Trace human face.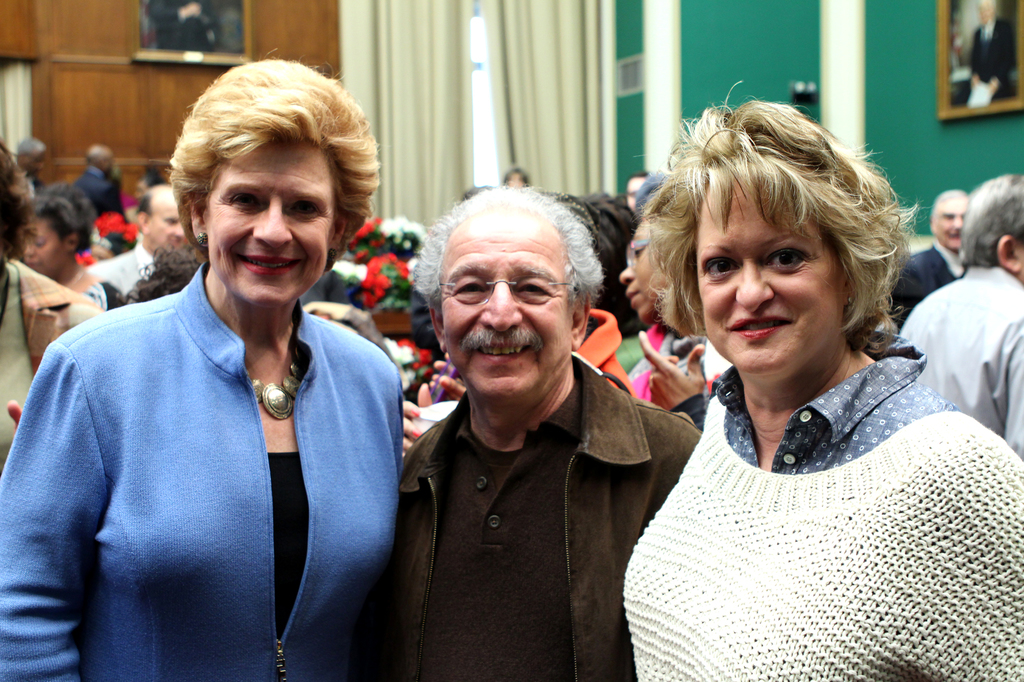
Traced to box(206, 144, 325, 305).
